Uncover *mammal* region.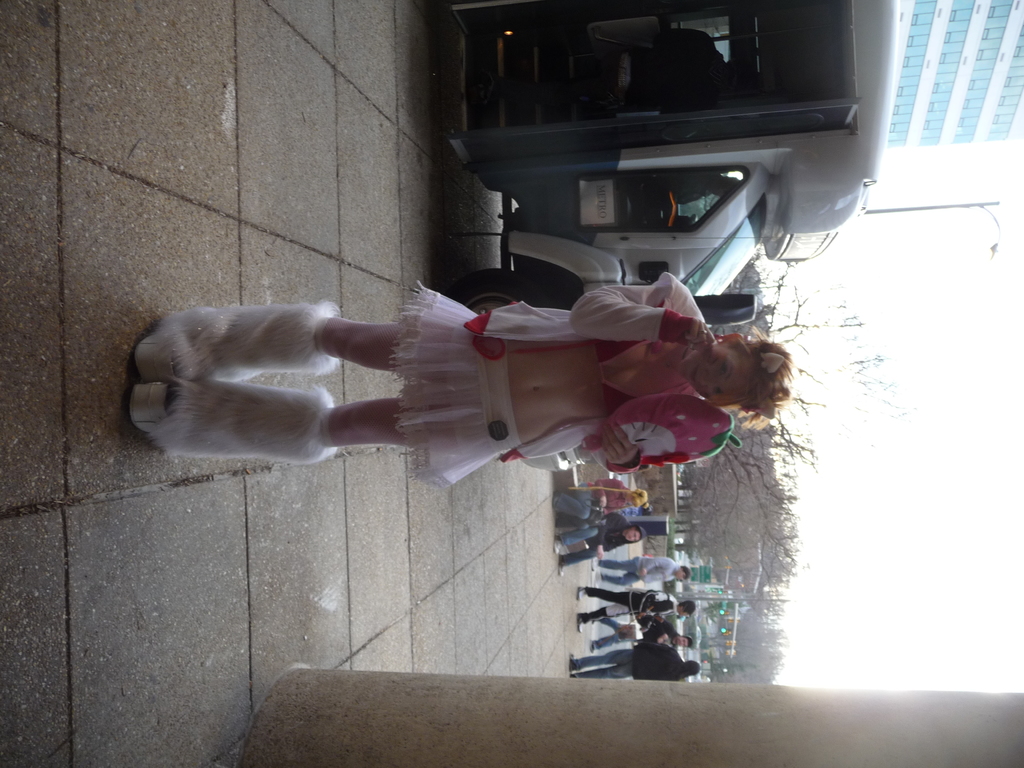
Uncovered: (x1=131, y1=288, x2=832, y2=489).
